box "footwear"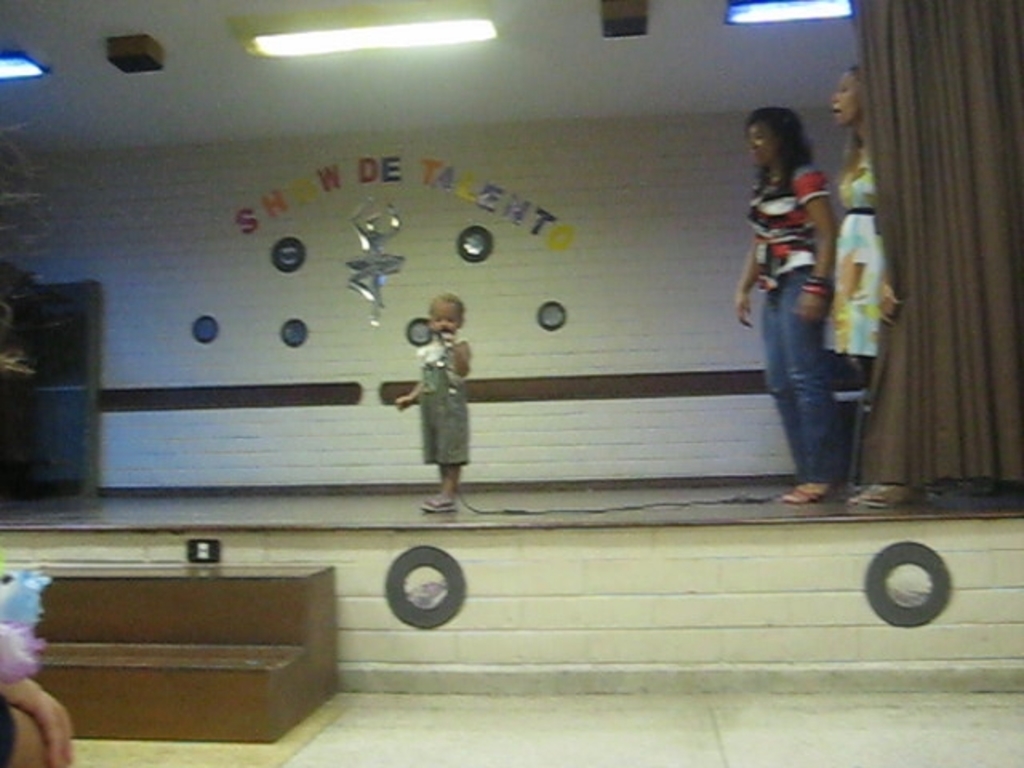
861, 482, 910, 507
